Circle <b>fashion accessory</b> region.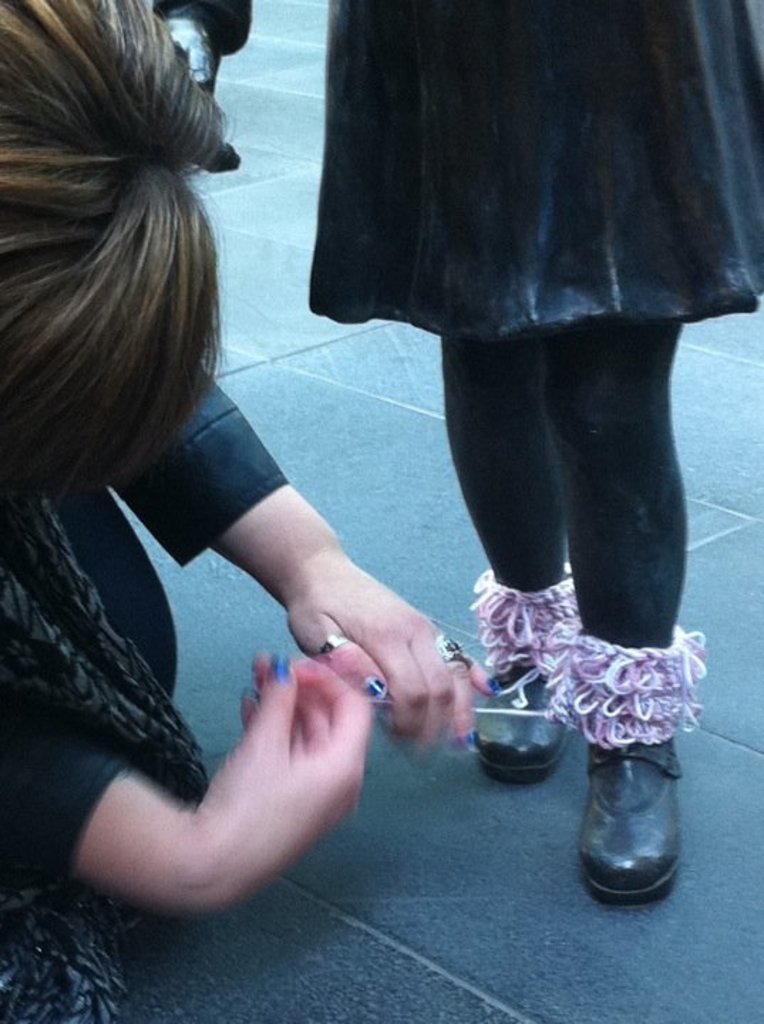
Region: l=317, t=629, r=354, b=657.
